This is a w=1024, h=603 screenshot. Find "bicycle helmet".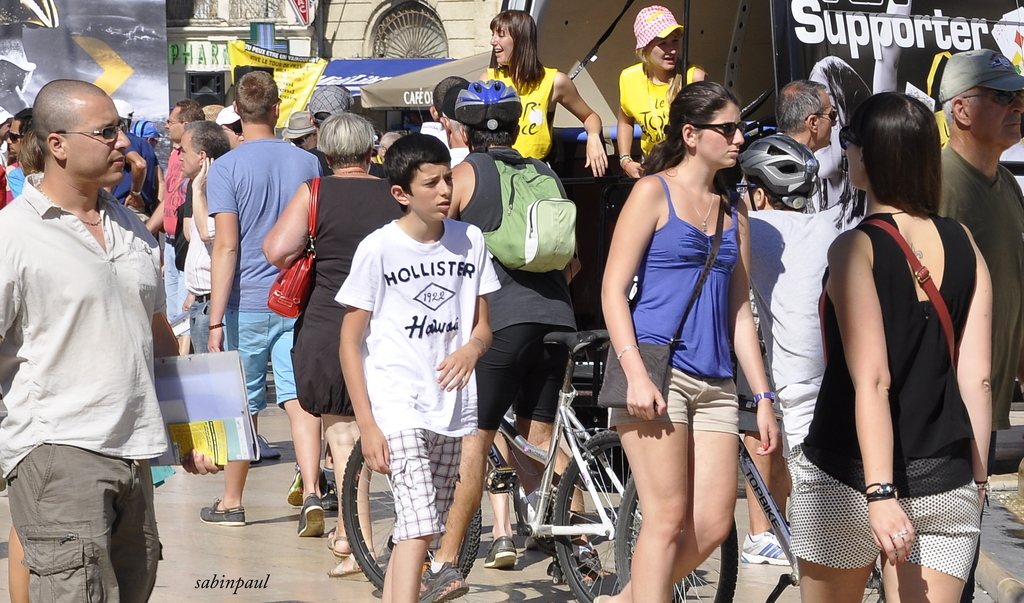
Bounding box: bbox=[454, 84, 516, 122].
